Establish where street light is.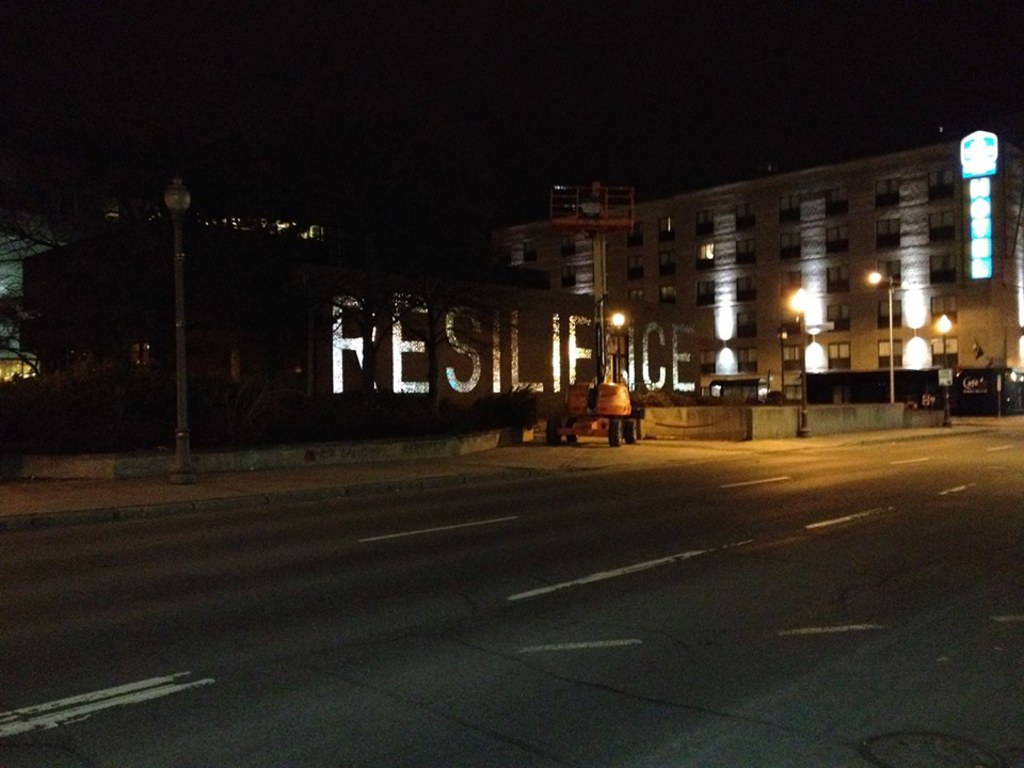
Established at x1=863 y1=271 x2=897 y2=403.
